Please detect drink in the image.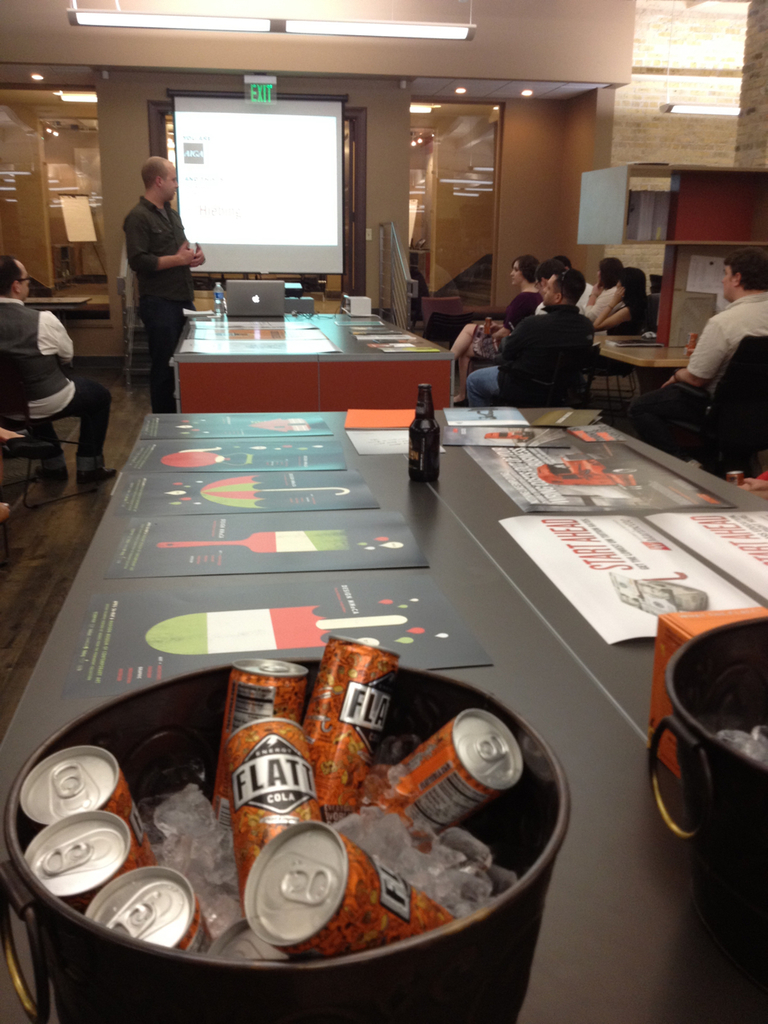
(18,651,504,949).
